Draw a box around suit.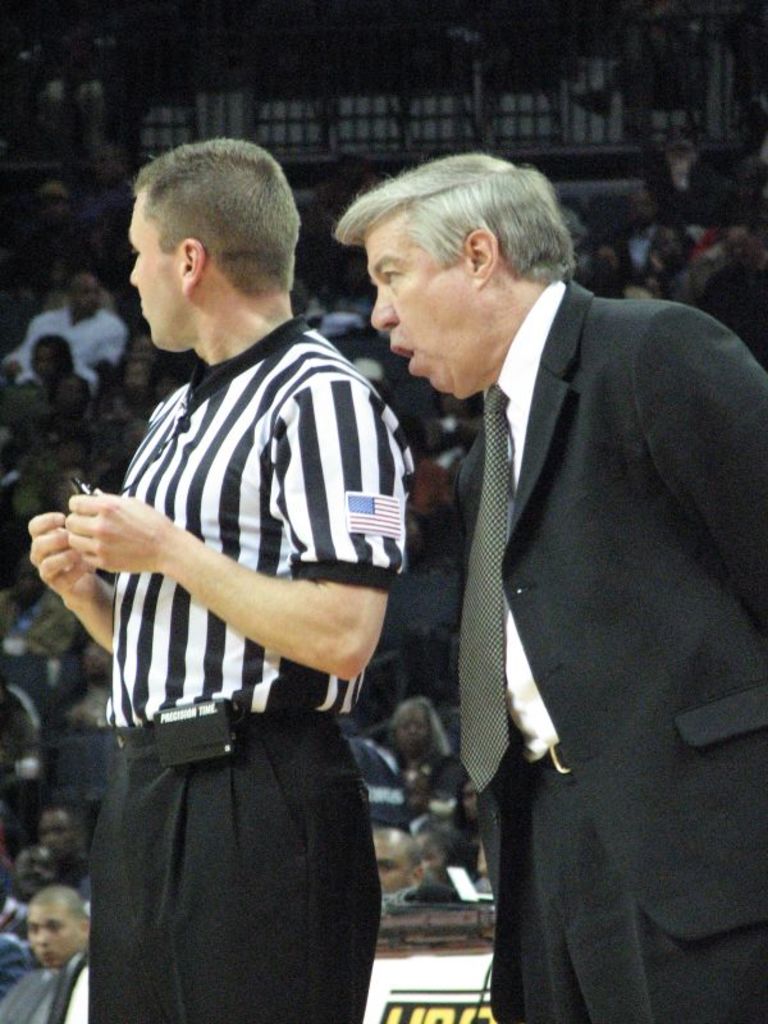
left=451, top=273, right=765, bottom=1023.
